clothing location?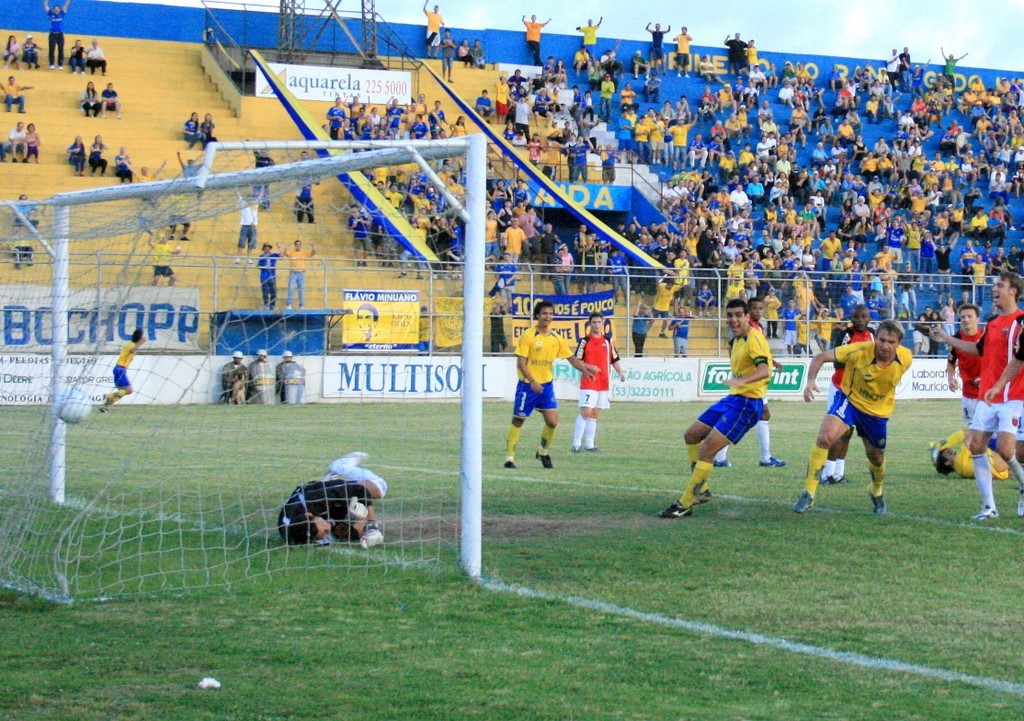
[x1=888, y1=56, x2=899, y2=75]
